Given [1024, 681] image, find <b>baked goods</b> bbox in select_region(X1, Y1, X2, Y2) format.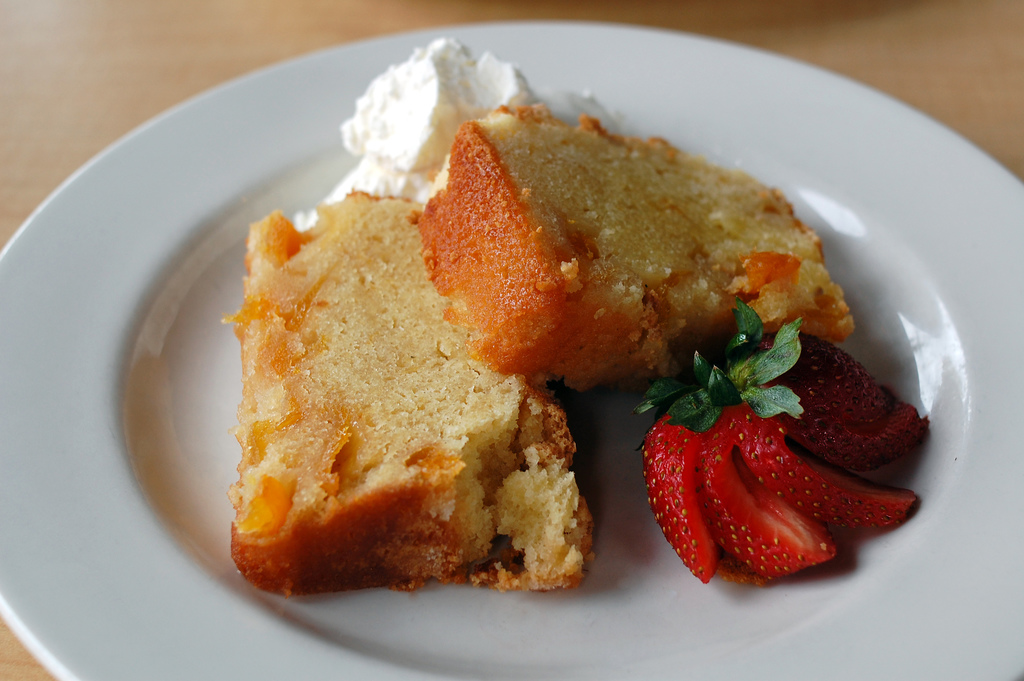
select_region(405, 100, 864, 398).
